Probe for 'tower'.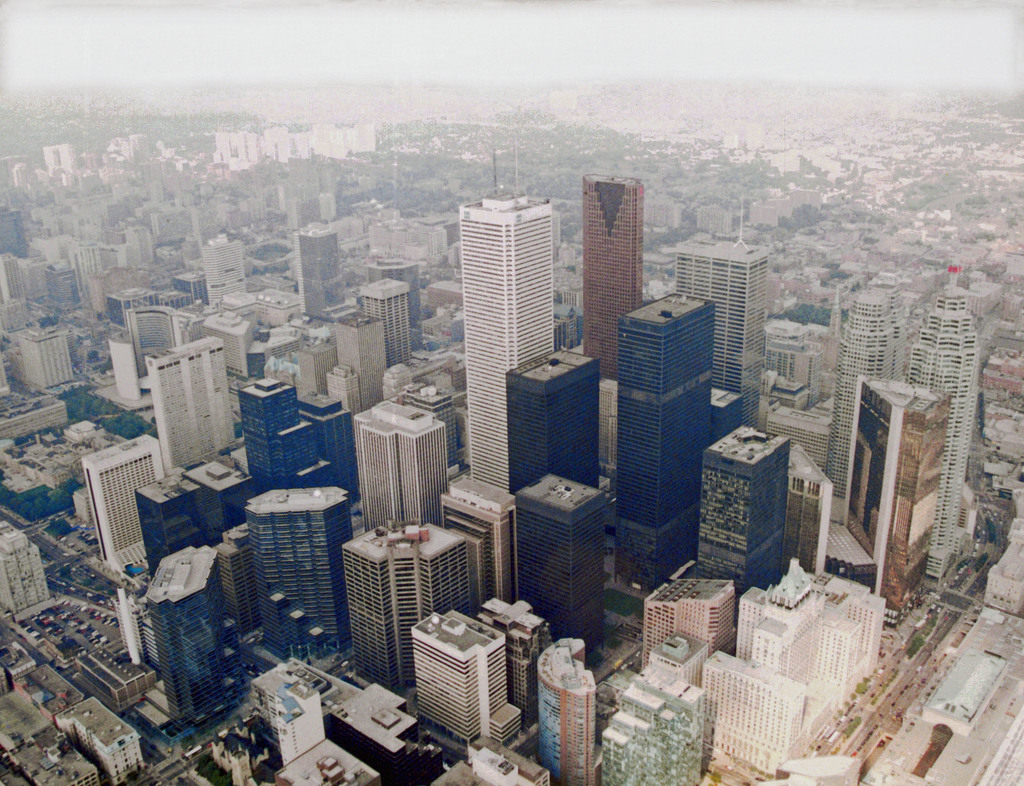
Probe result: <box>148,534,239,725</box>.
